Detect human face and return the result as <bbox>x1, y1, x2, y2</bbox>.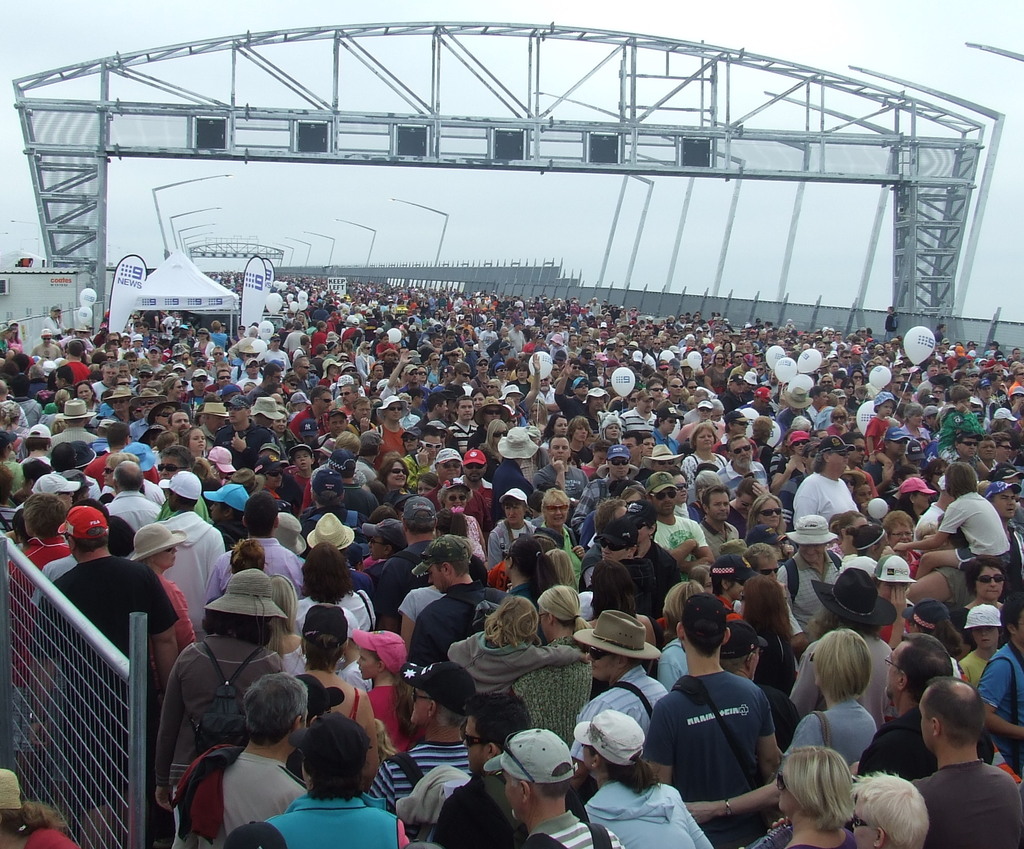
<bbox>577, 382, 590, 395</bbox>.
